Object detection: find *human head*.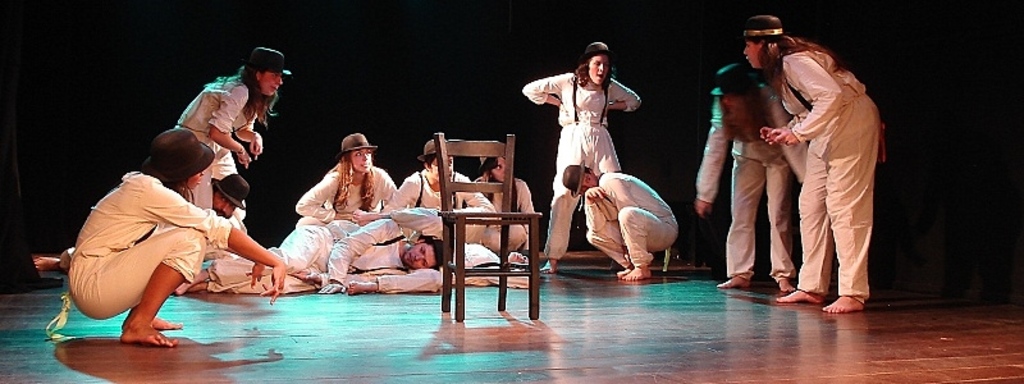
239:46:291:128.
